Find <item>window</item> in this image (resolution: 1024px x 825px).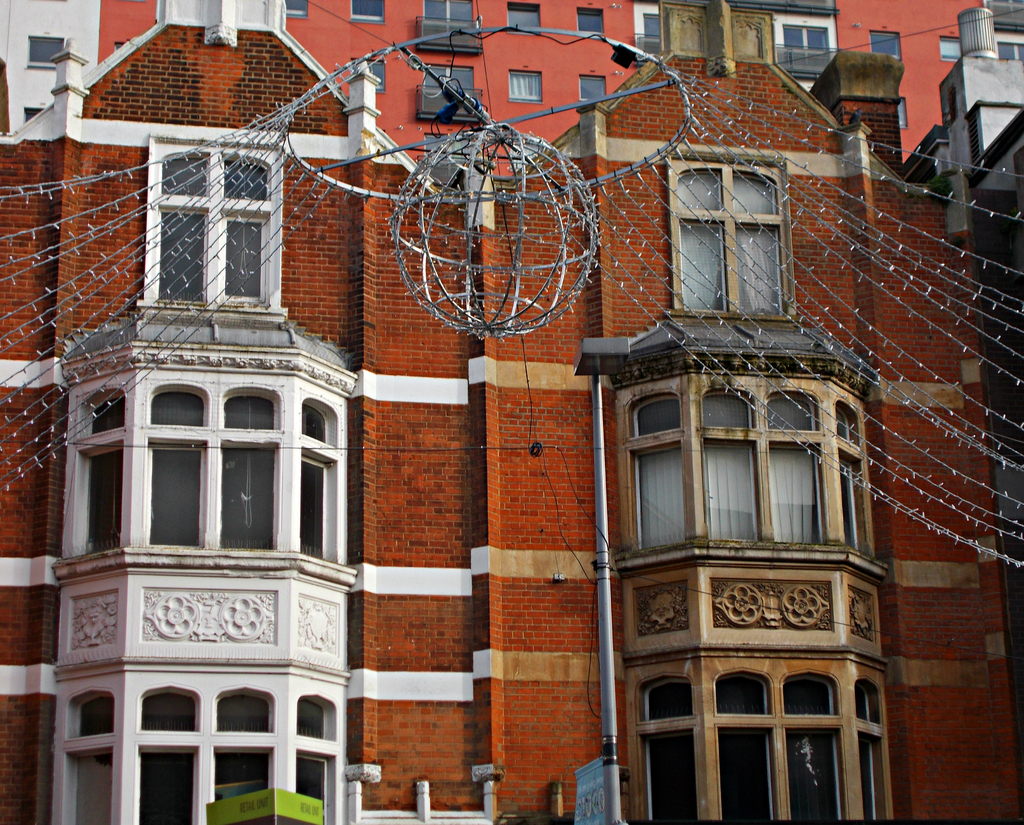
bbox=[637, 0, 671, 68].
